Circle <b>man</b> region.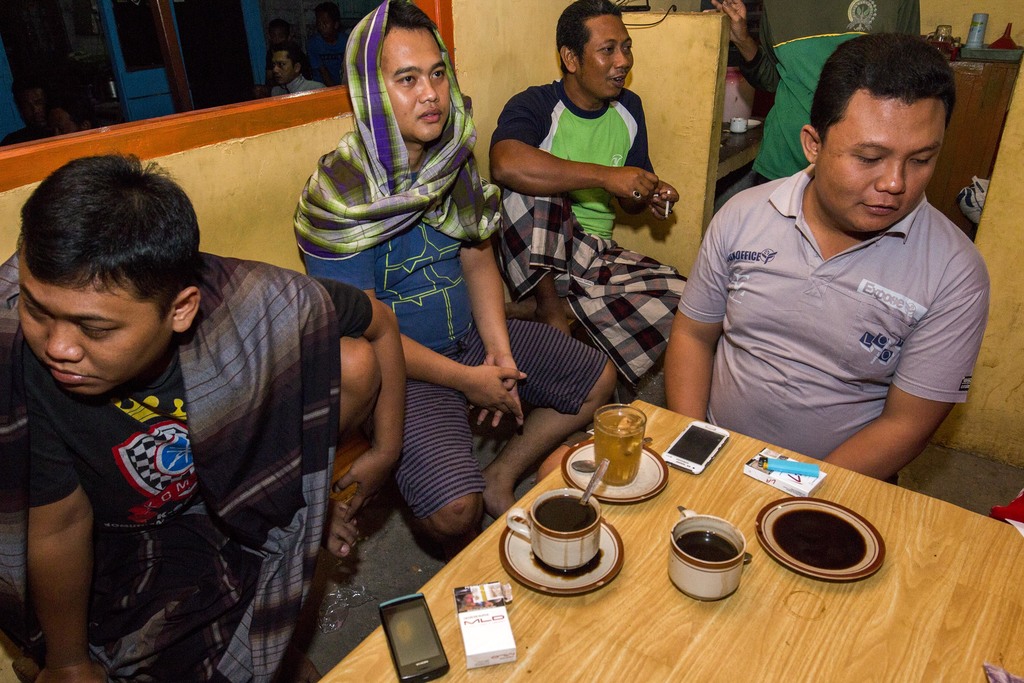
Region: 1 76 54 144.
